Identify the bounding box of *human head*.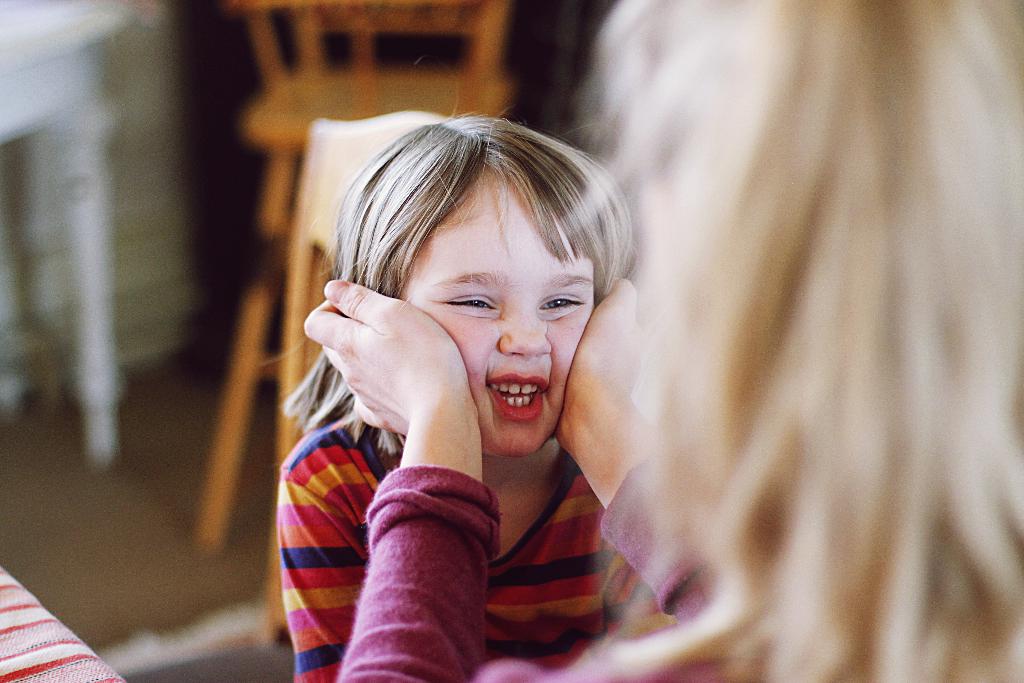
[x1=349, y1=117, x2=627, y2=457].
